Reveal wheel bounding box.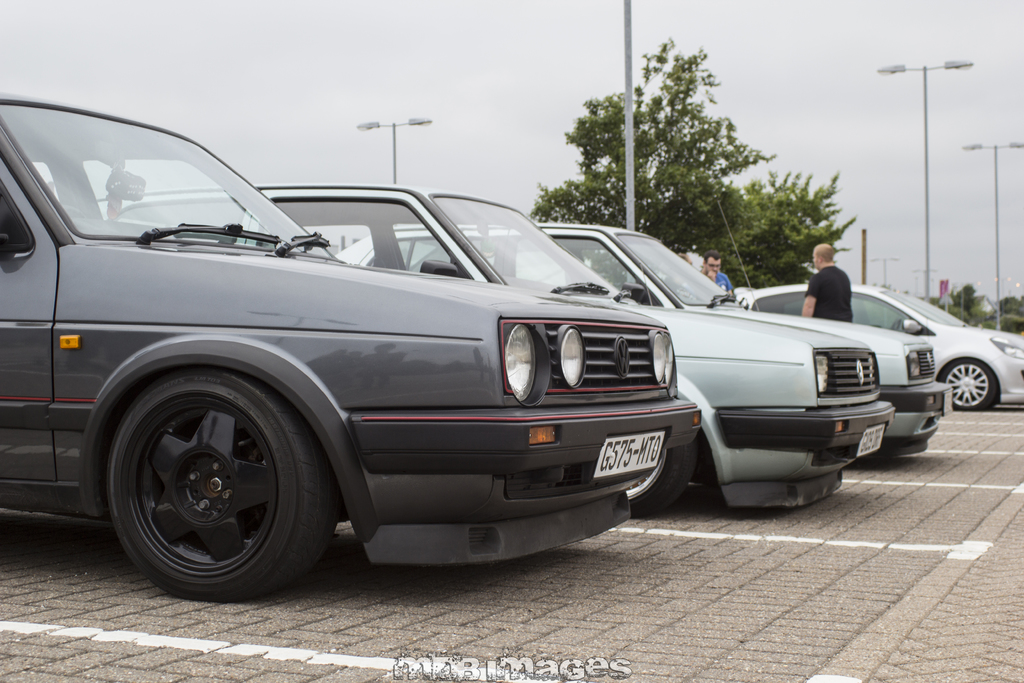
Revealed: [x1=621, y1=443, x2=707, y2=516].
